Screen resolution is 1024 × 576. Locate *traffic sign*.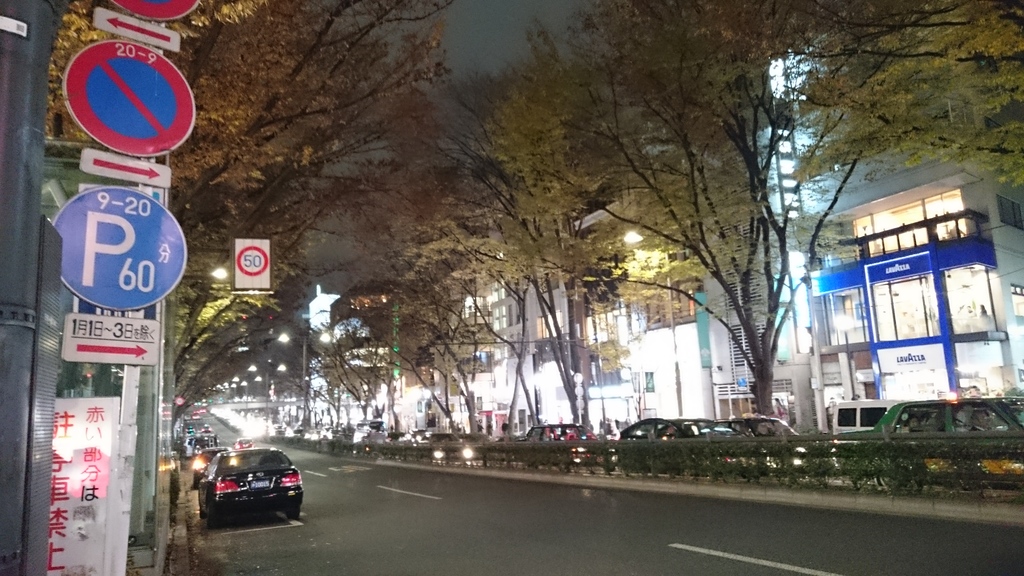
bbox=[57, 40, 197, 159].
